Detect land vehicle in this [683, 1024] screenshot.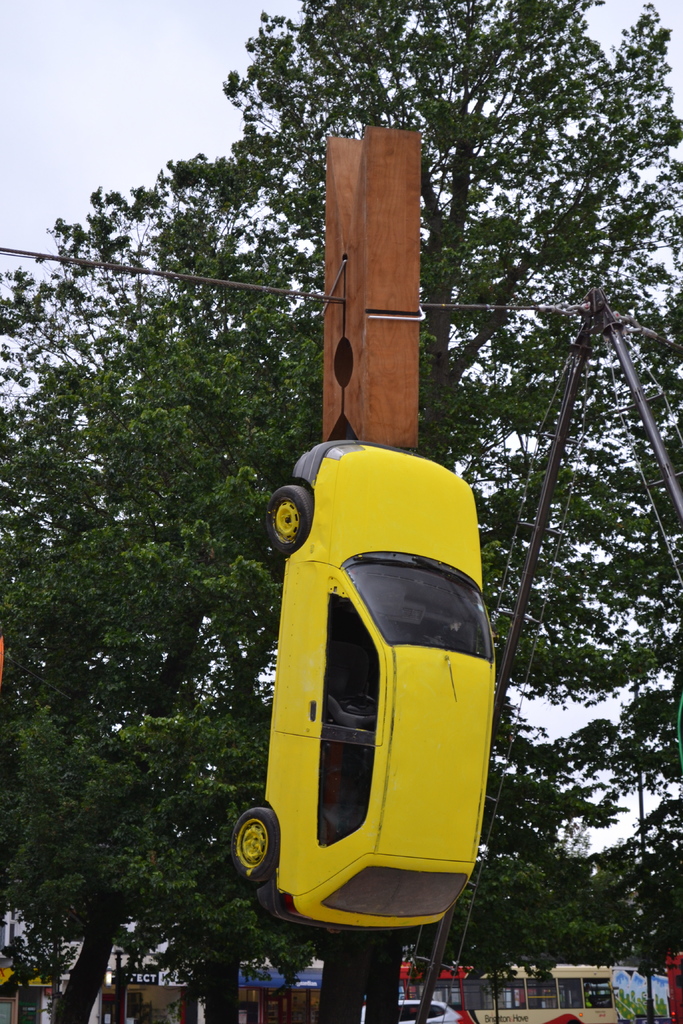
Detection: left=235, top=439, right=493, bottom=931.
